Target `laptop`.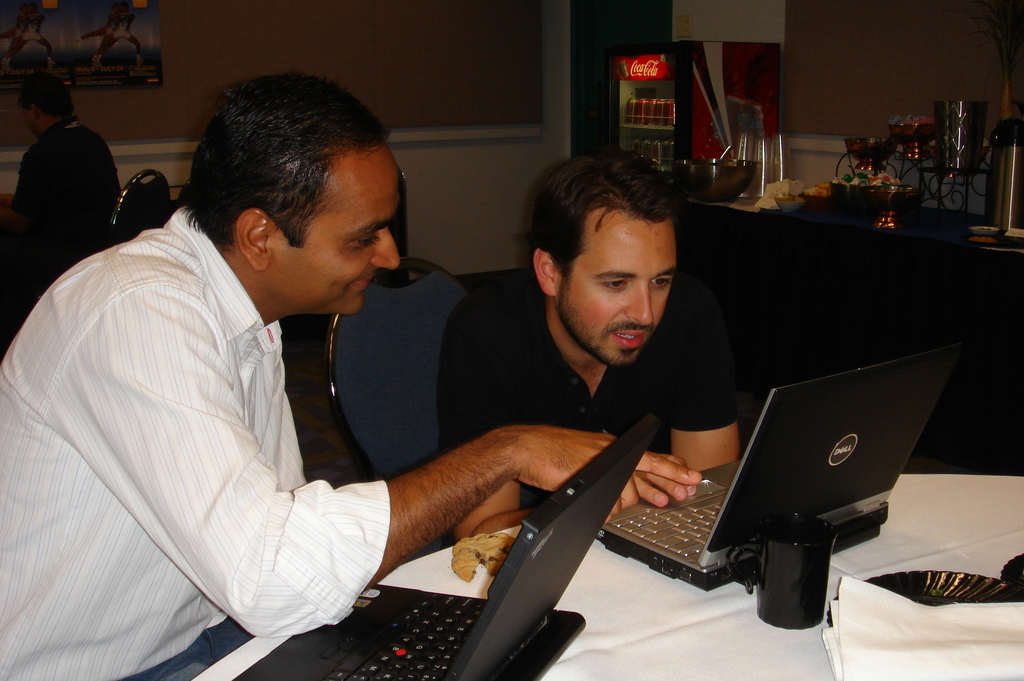
Target region: (left=234, top=411, right=659, bottom=680).
